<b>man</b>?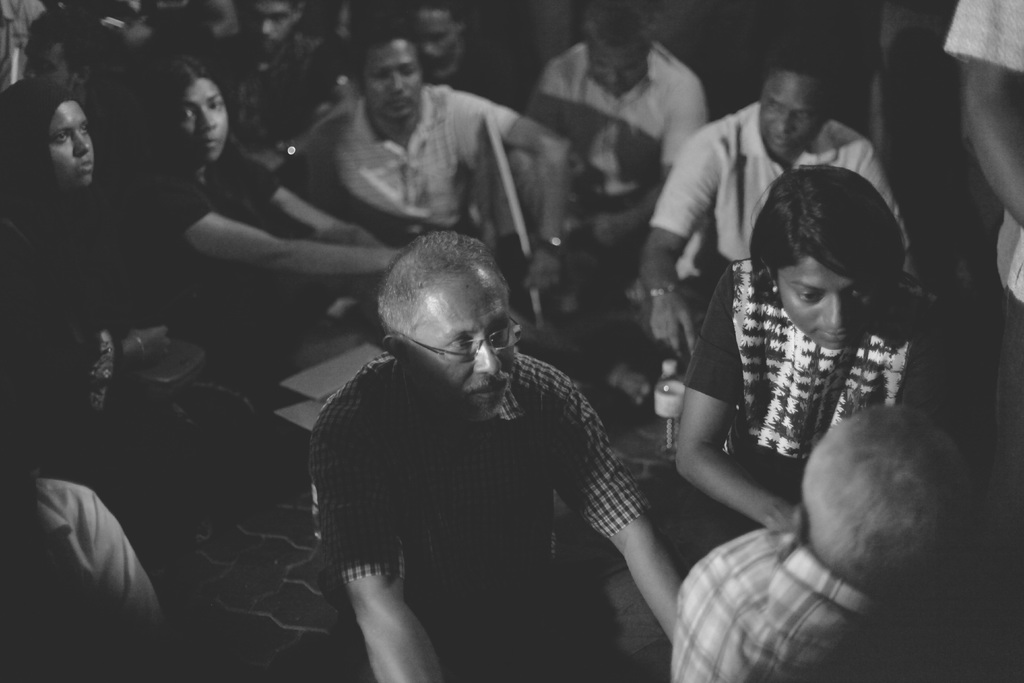
bbox=(195, 0, 355, 180)
